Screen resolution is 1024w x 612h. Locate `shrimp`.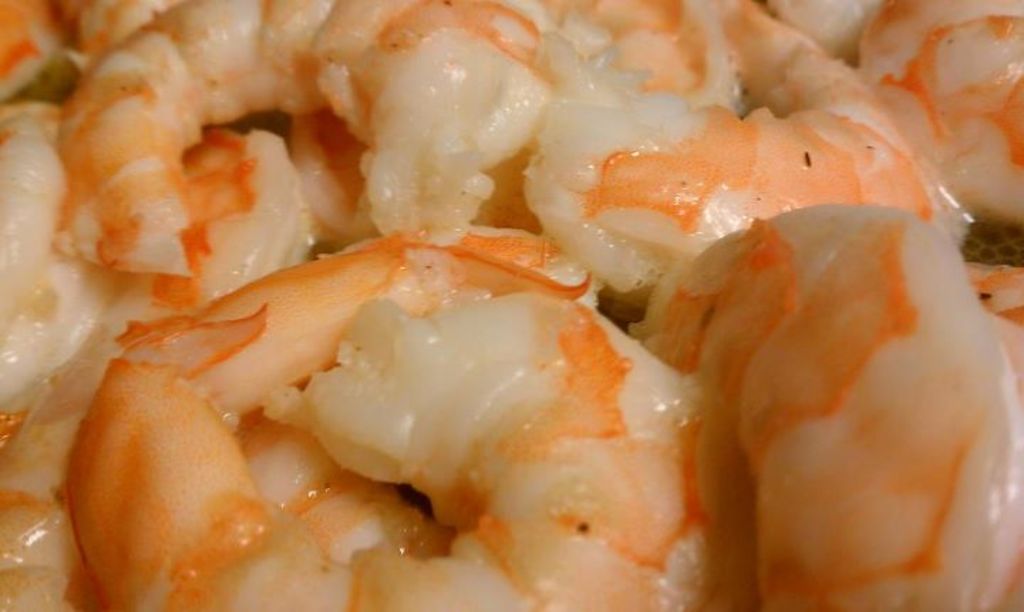
box(0, 91, 105, 416).
